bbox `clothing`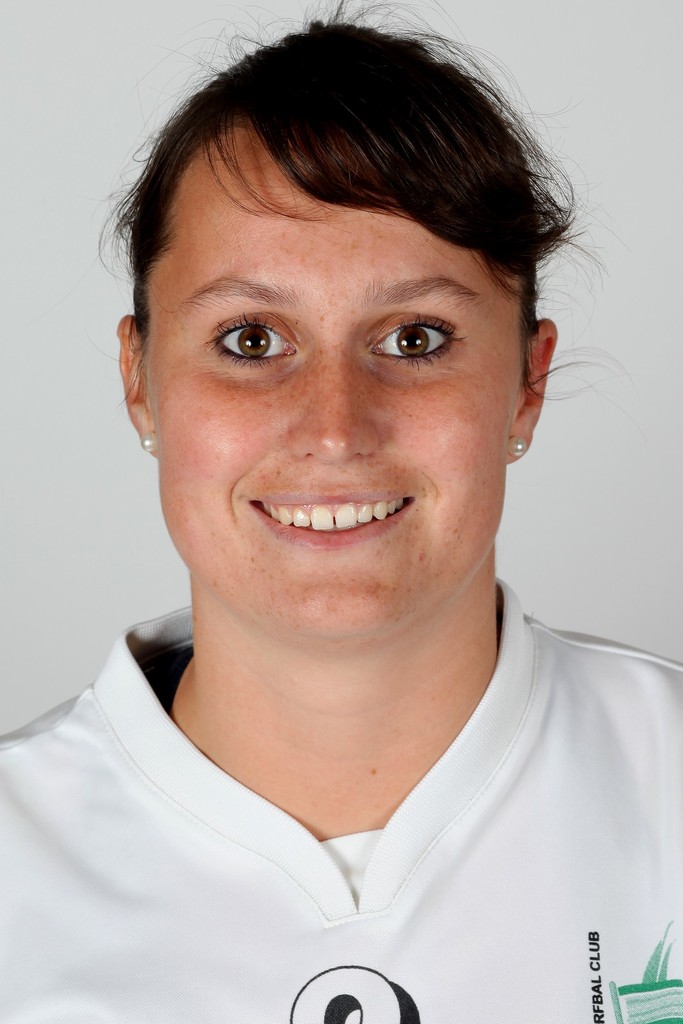
bbox=(46, 620, 664, 1013)
